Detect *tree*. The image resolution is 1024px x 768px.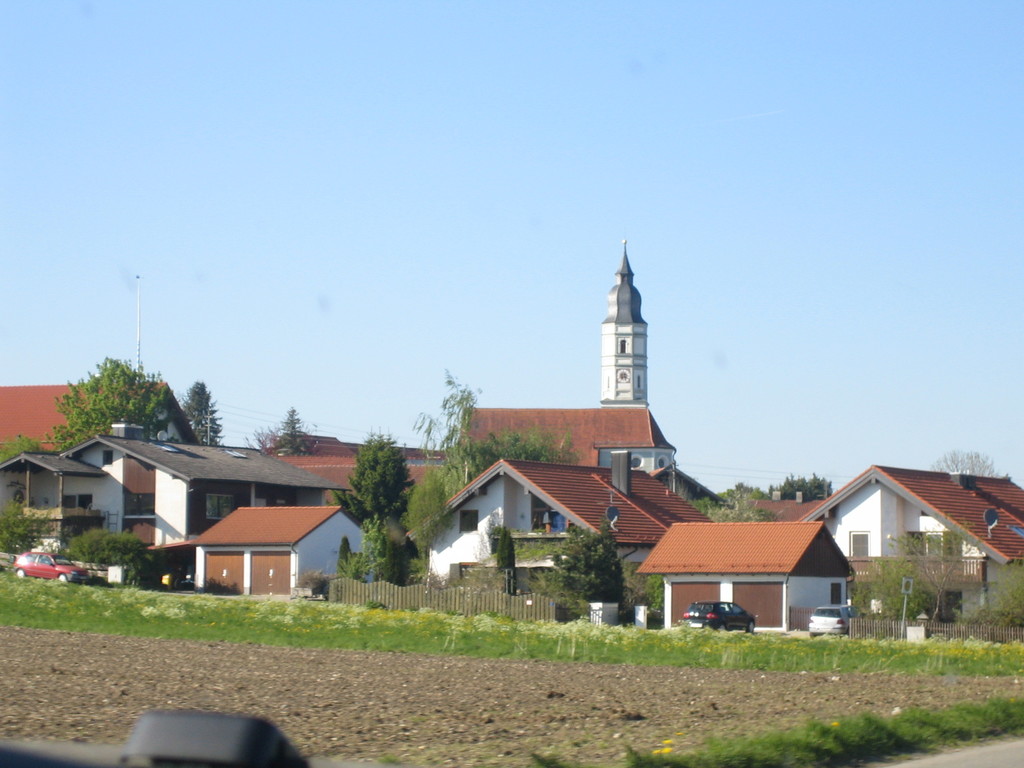
locate(0, 433, 44, 467).
